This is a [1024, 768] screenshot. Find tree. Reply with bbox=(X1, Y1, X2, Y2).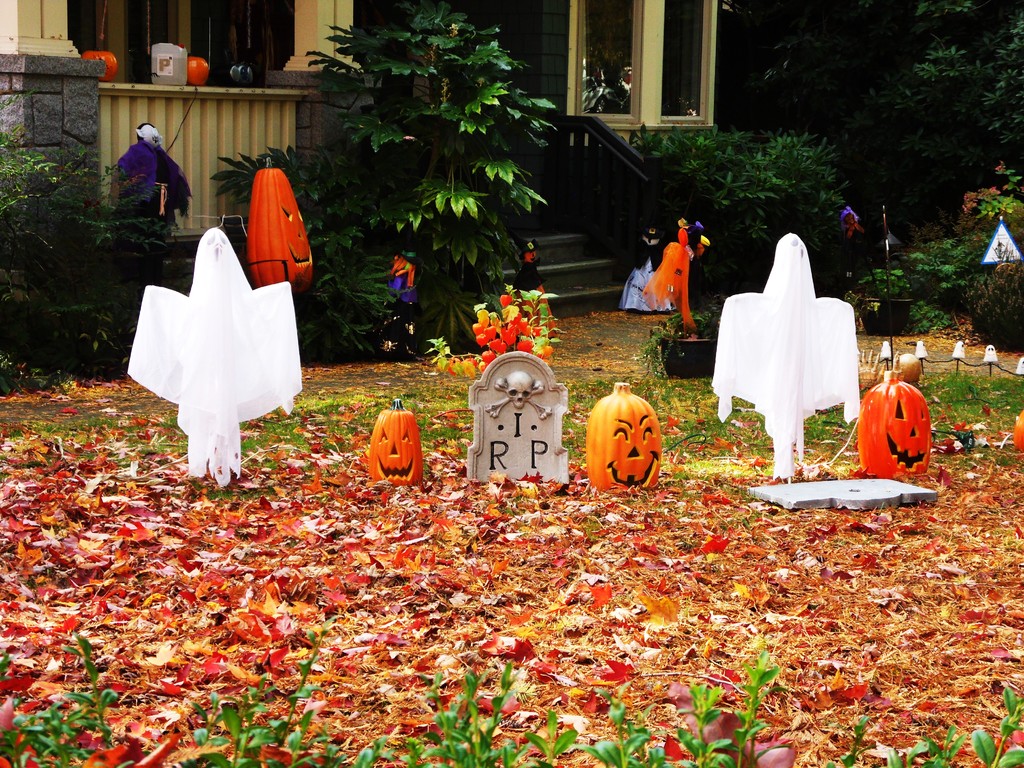
bbox=(712, 0, 1023, 264).
